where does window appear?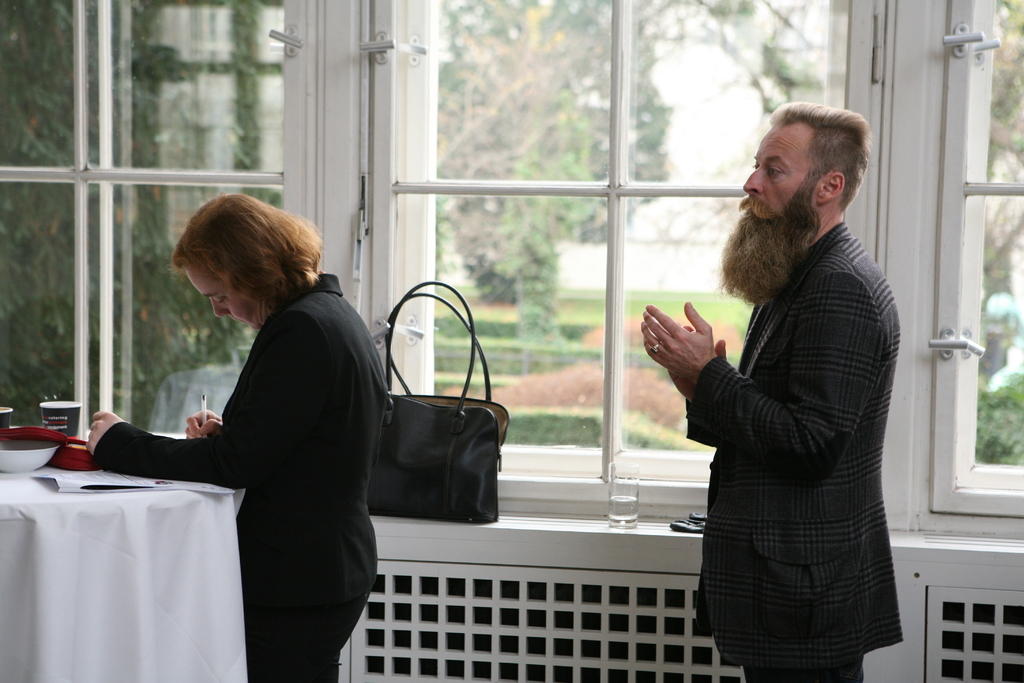
Appears at <box>970,198,1021,466</box>.
